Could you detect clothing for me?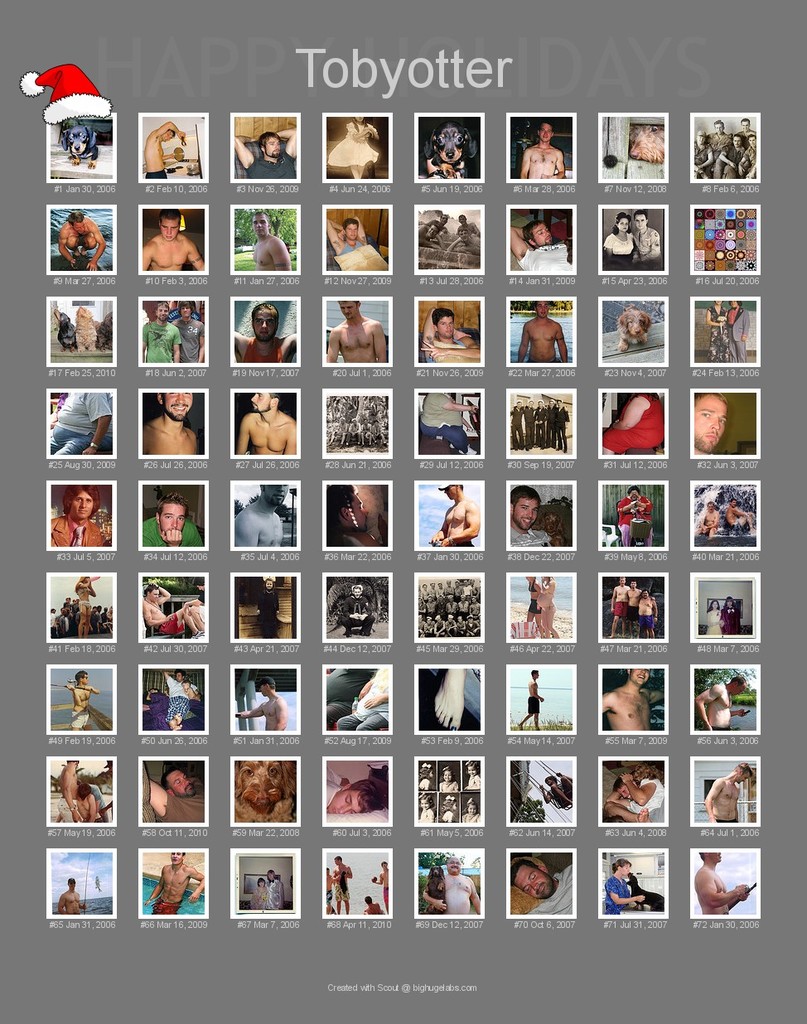
Detection result: bbox(326, 666, 373, 727).
